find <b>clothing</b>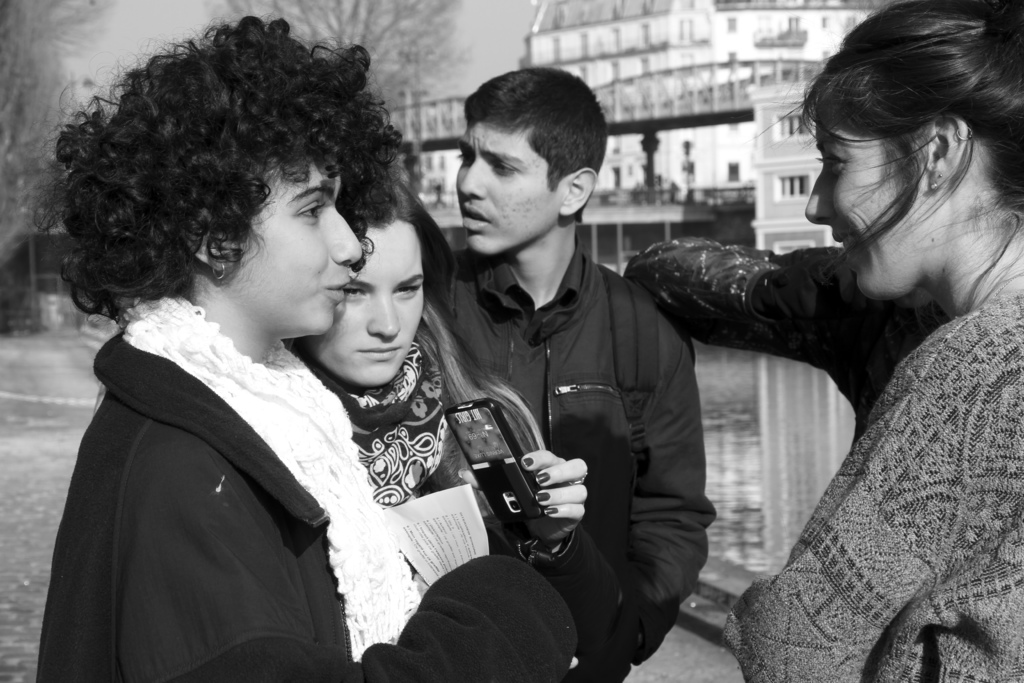
422, 252, 701, 682
